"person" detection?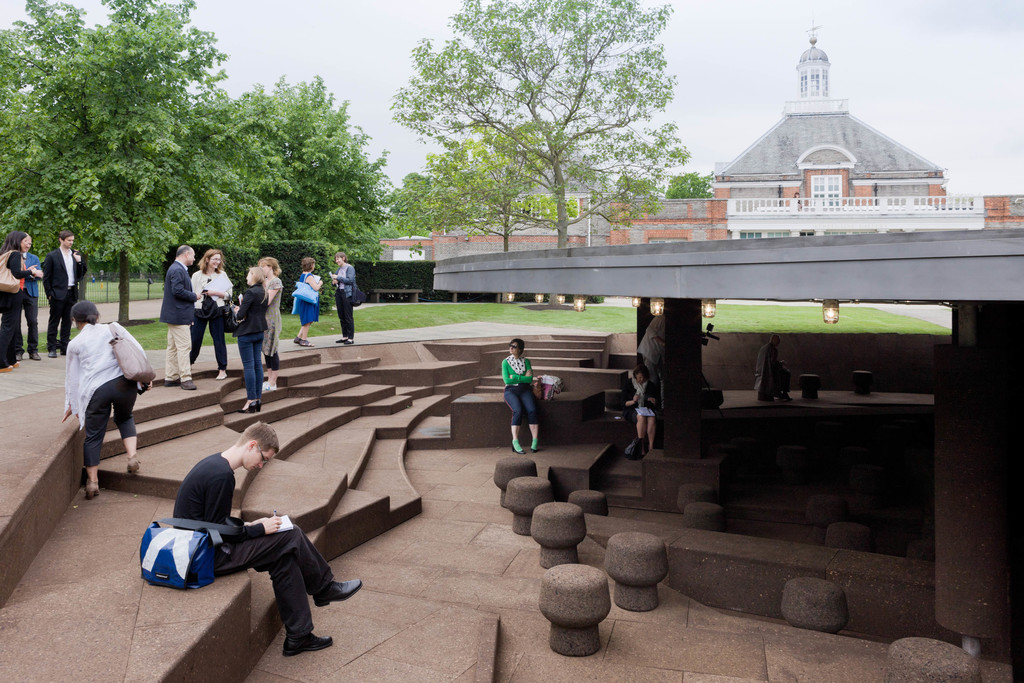
bbox=(254, 250, 289, 393)
